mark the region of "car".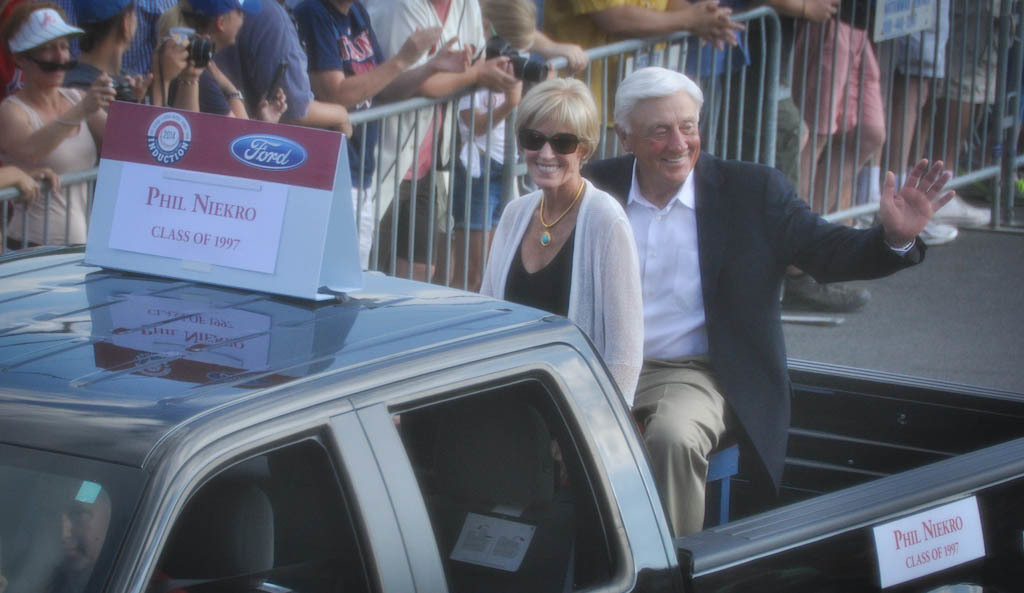
Region: (left=0, top=125, right=921, bottom=584).
